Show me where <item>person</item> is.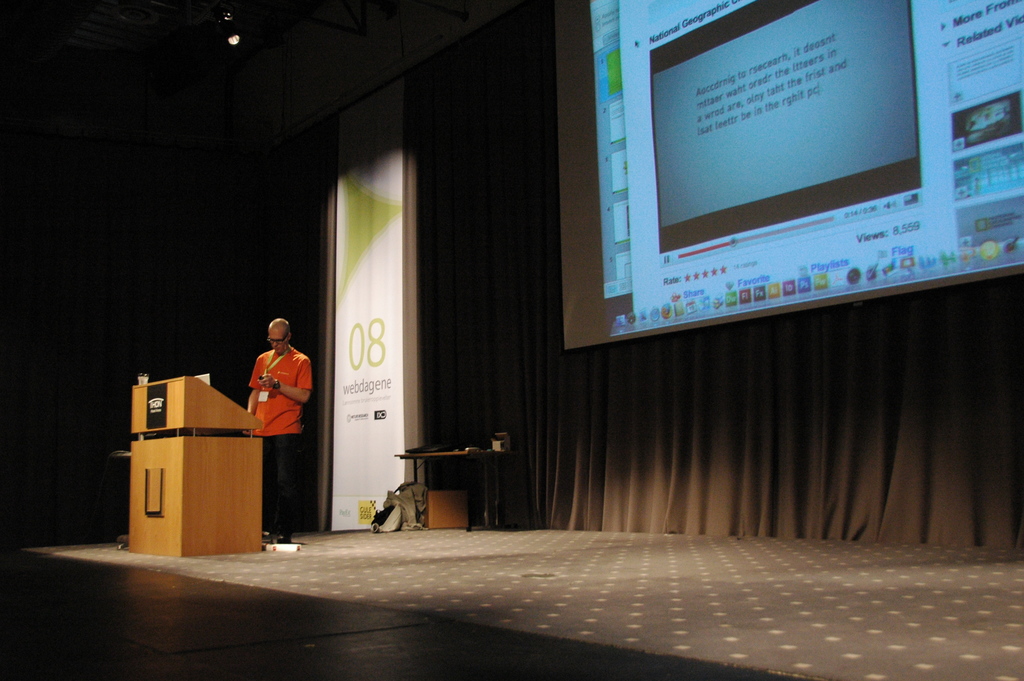
<item>person</item> is at 244, 317, 312, 543.
